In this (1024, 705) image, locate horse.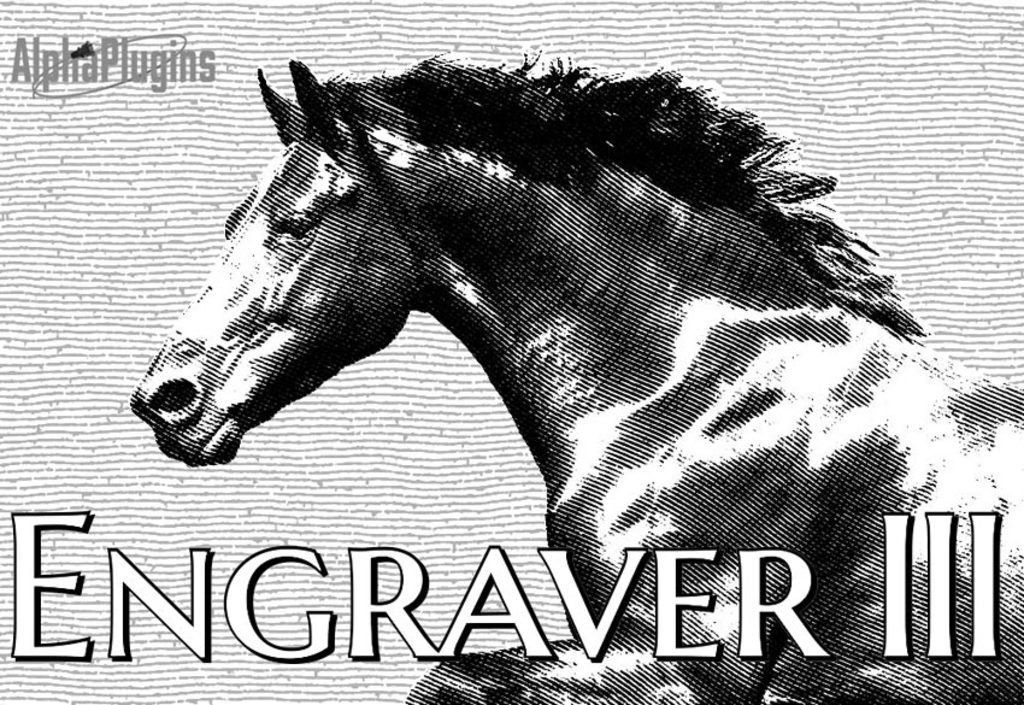
Bounding box: box=[125, 52, 1023, 704].
